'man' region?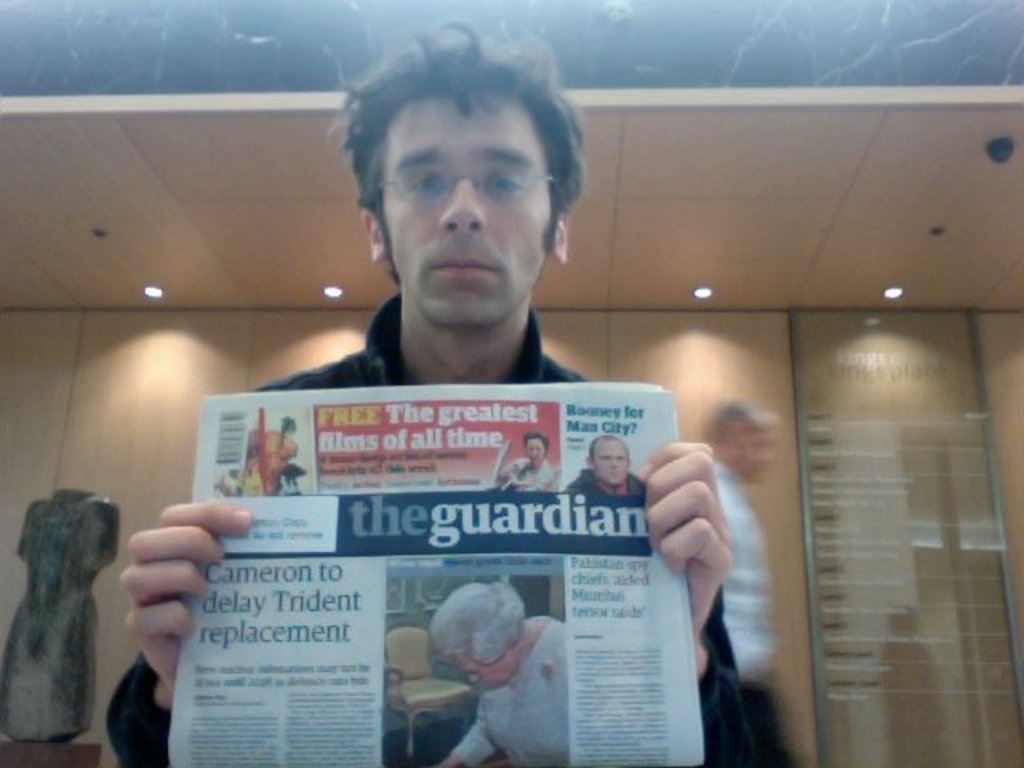
115/99/736/734
